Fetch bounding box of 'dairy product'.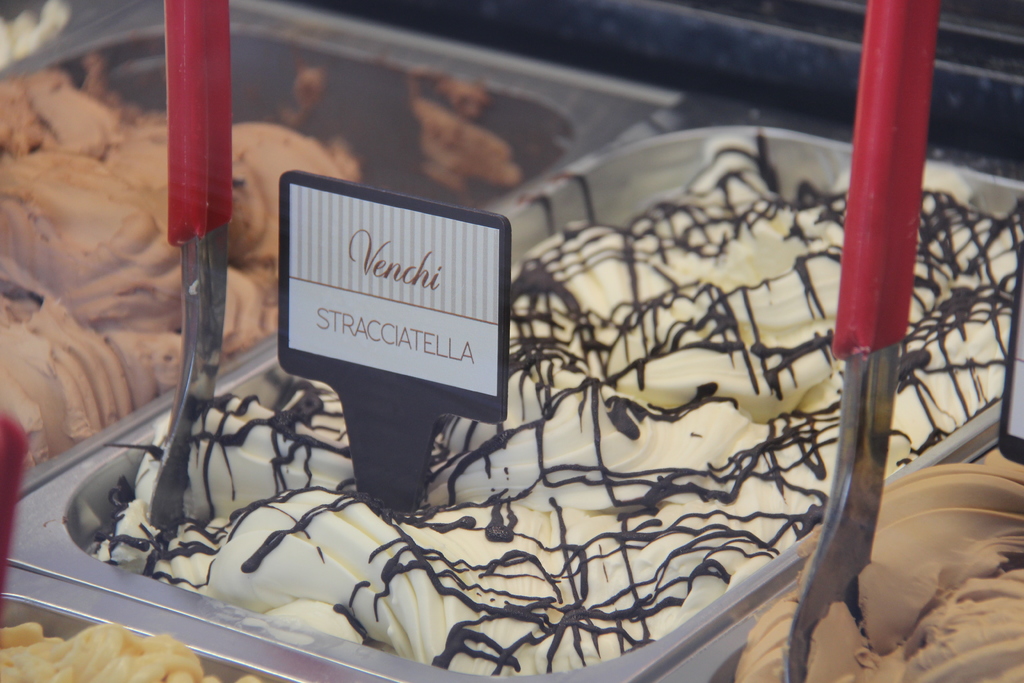
Bbox: l=2, t=630, r=230, b=682.
